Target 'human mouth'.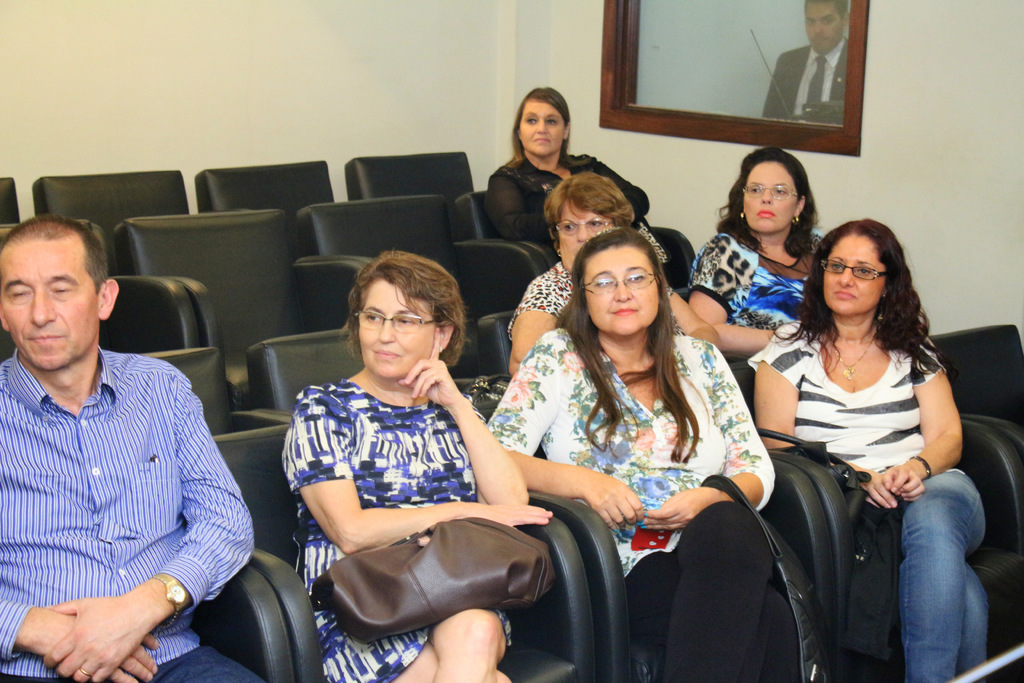
Target region: <region>370, 346, 397, 359</region>.
